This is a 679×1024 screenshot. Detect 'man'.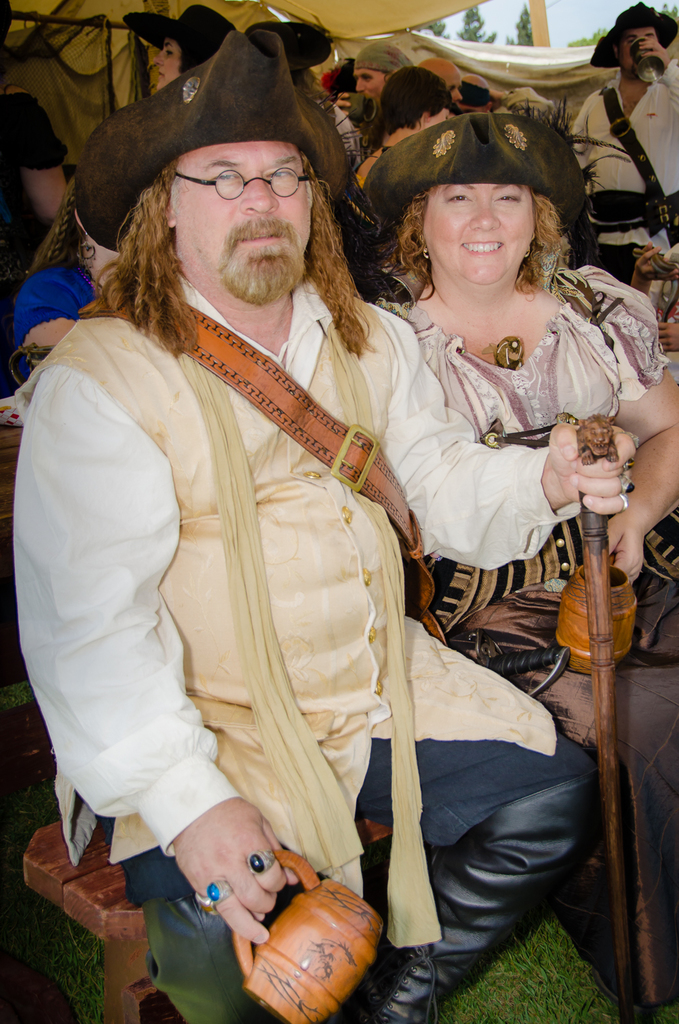
x1=414, y1=55, x2=465, y2=104.
